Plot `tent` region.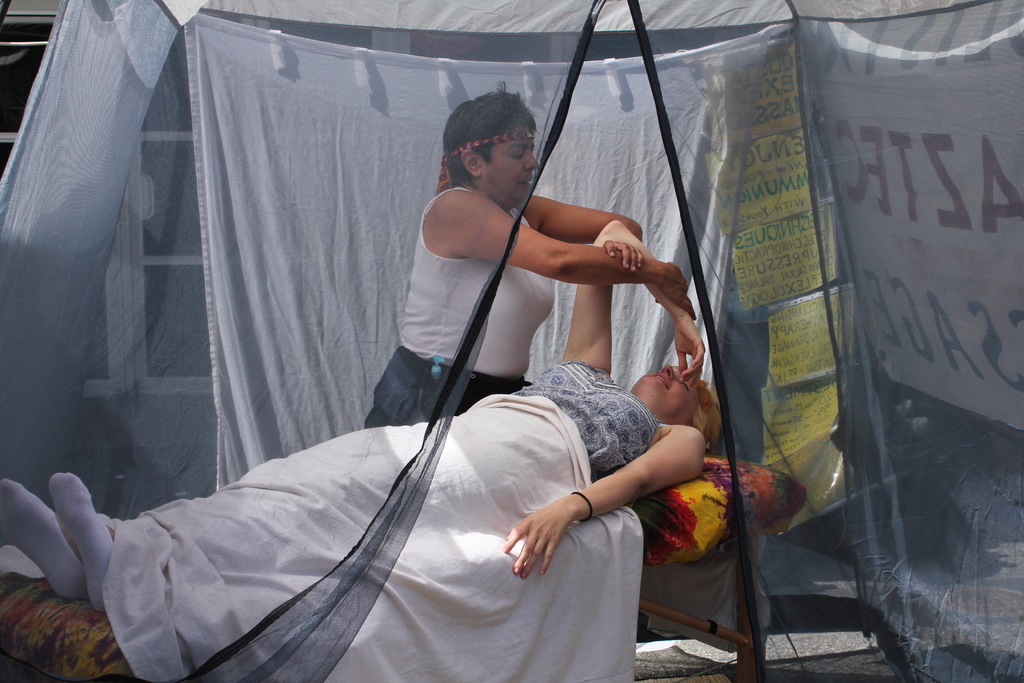
Plotted at (32, 4, 825, 638).
